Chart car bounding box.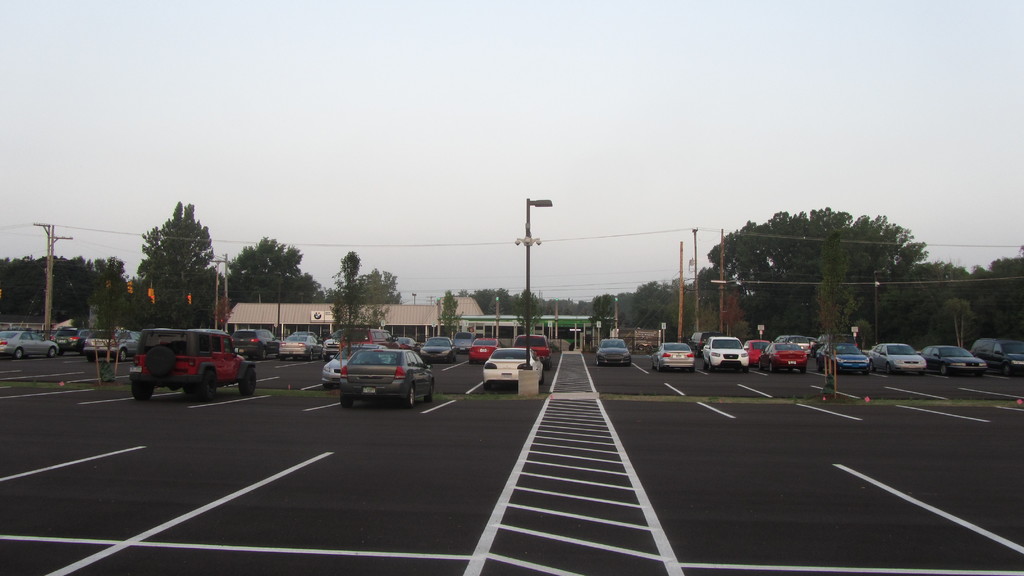
Charted: detection(56, 326, 76, 348).
